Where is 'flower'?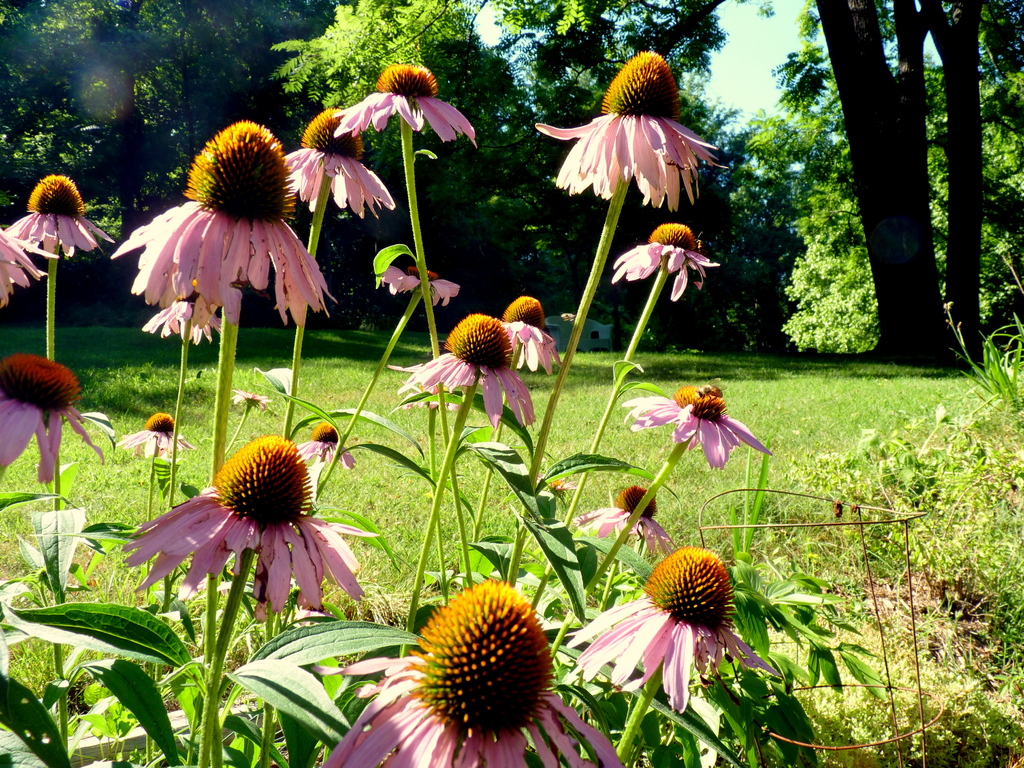
<box>116,433,381,621</box>.
